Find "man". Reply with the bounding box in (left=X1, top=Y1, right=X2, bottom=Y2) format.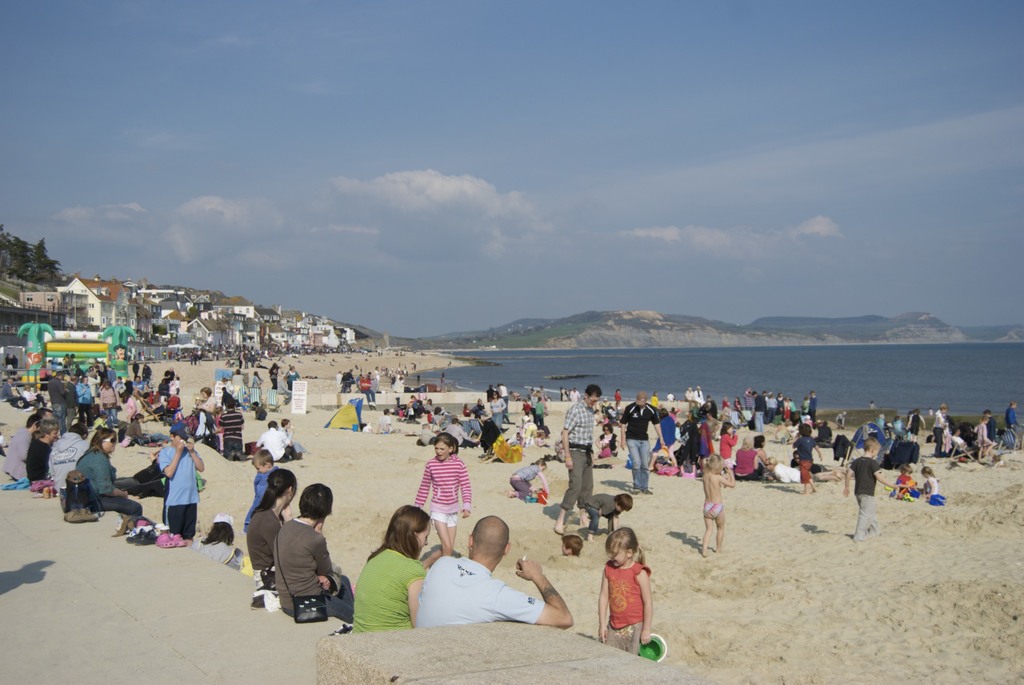
(left=617, top=390, right=668, bottom=493).
